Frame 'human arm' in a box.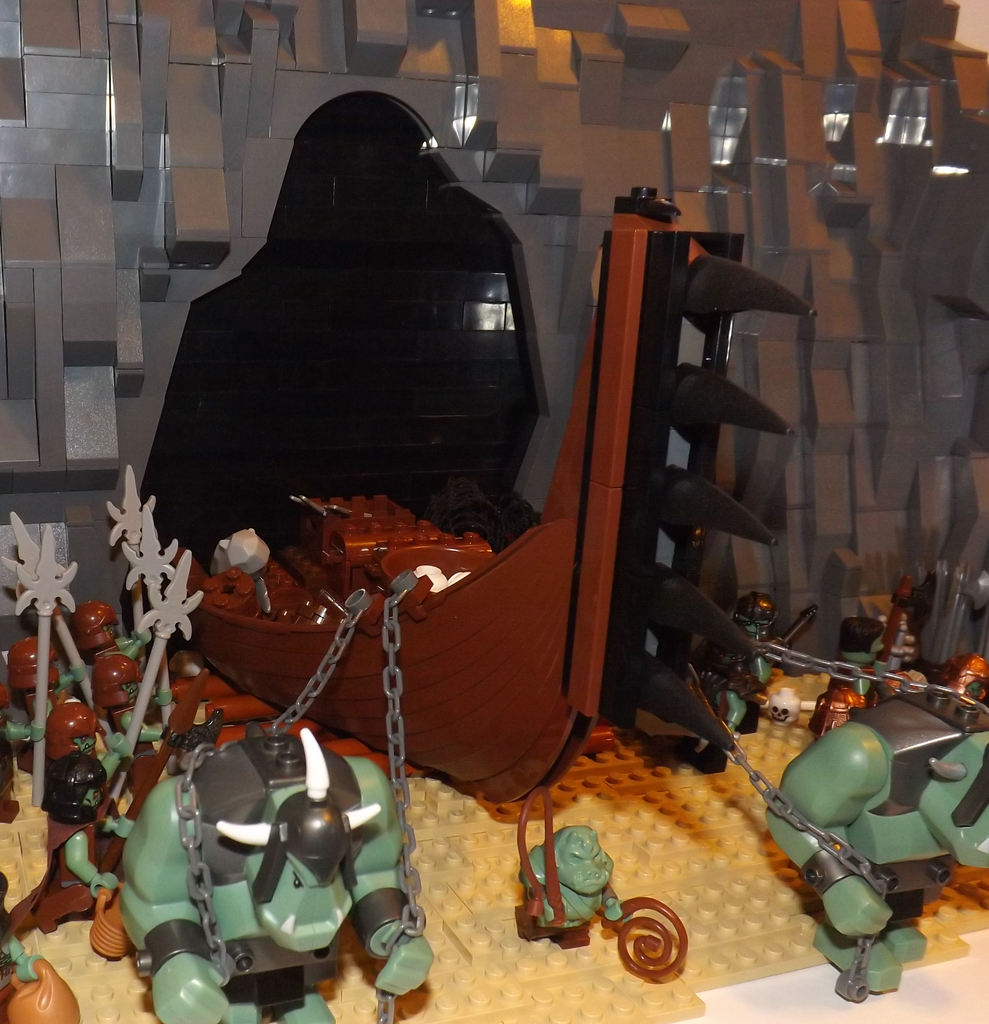
x1=375 y1=920 x2=436 y2=1002.
